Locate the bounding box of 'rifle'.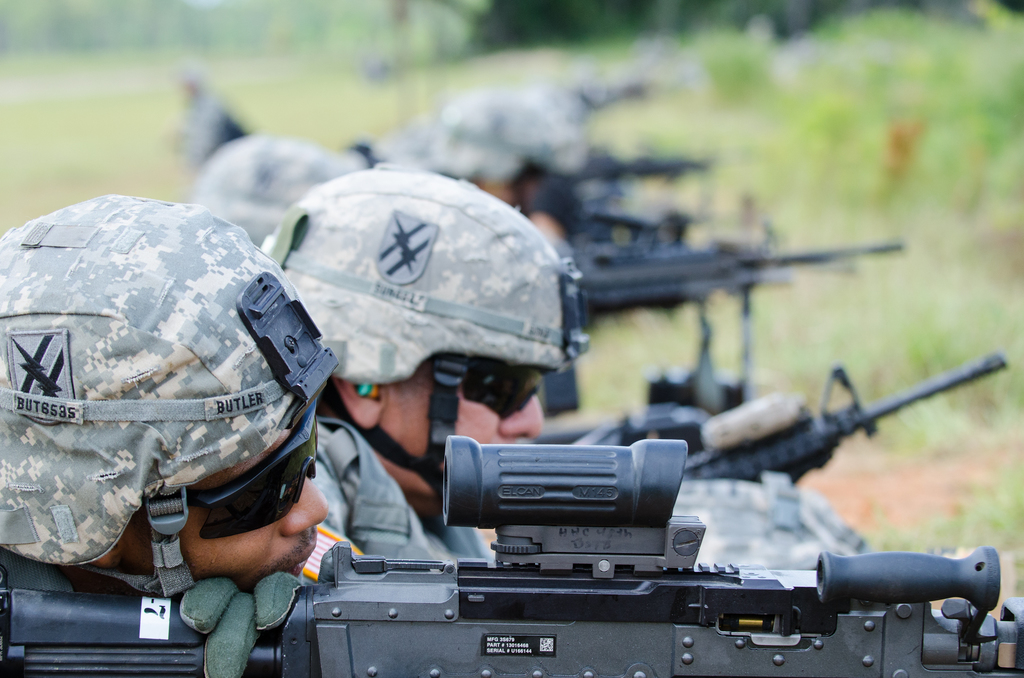
Bounding box: box(537, 241, 907, 423).
